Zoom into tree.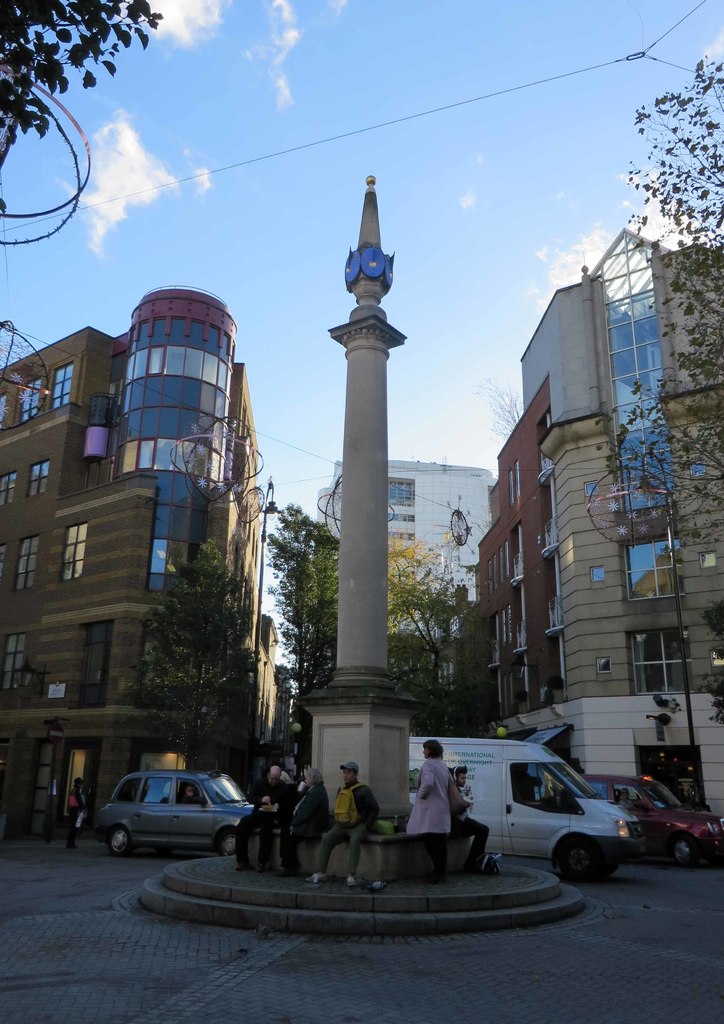
Zoom target: (x1=261, y1=506, x2=342, y2=701).
